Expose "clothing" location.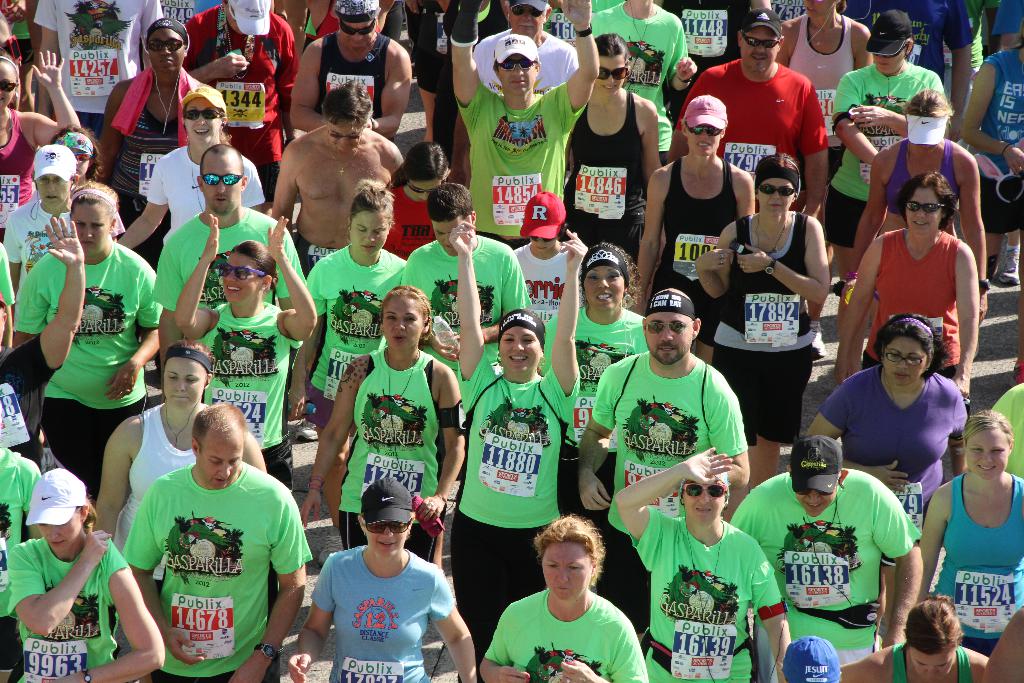
Exposed at <bbox>205, 305, 308, 494</bbox>.
